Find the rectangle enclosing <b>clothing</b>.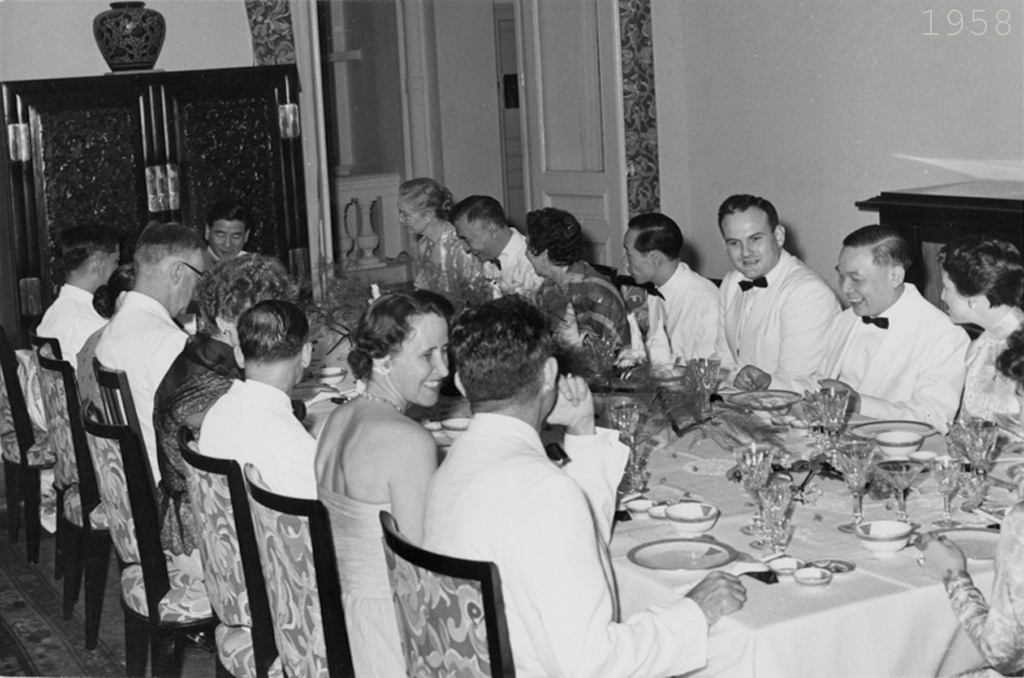
locate(957, 336, 1023, 427).
